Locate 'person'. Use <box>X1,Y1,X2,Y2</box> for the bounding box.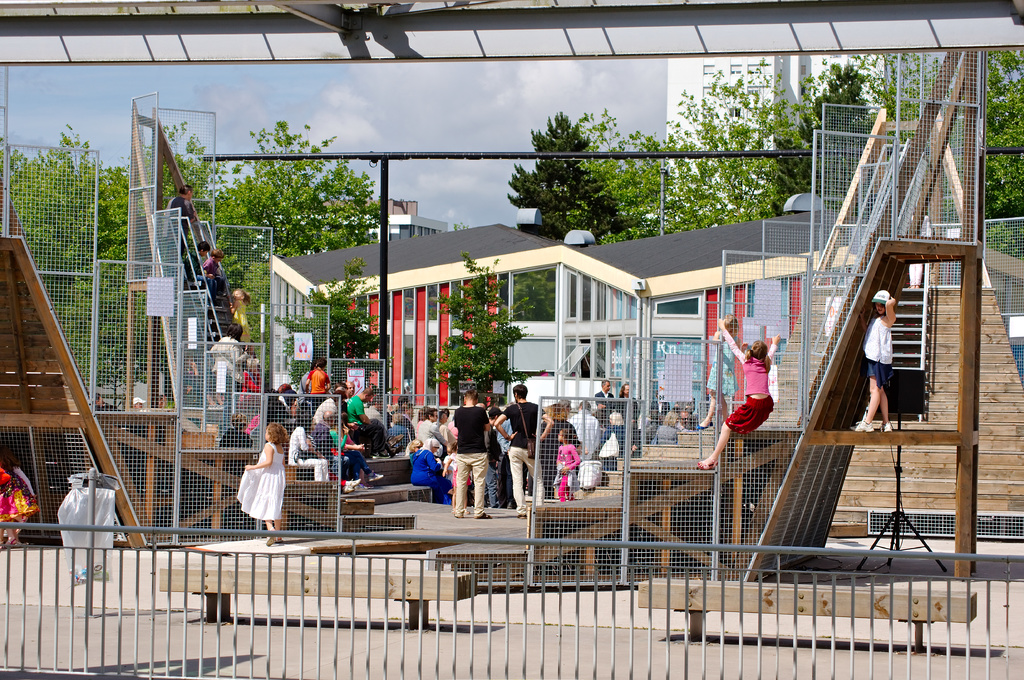
<box>381,416,408,459</box>.
